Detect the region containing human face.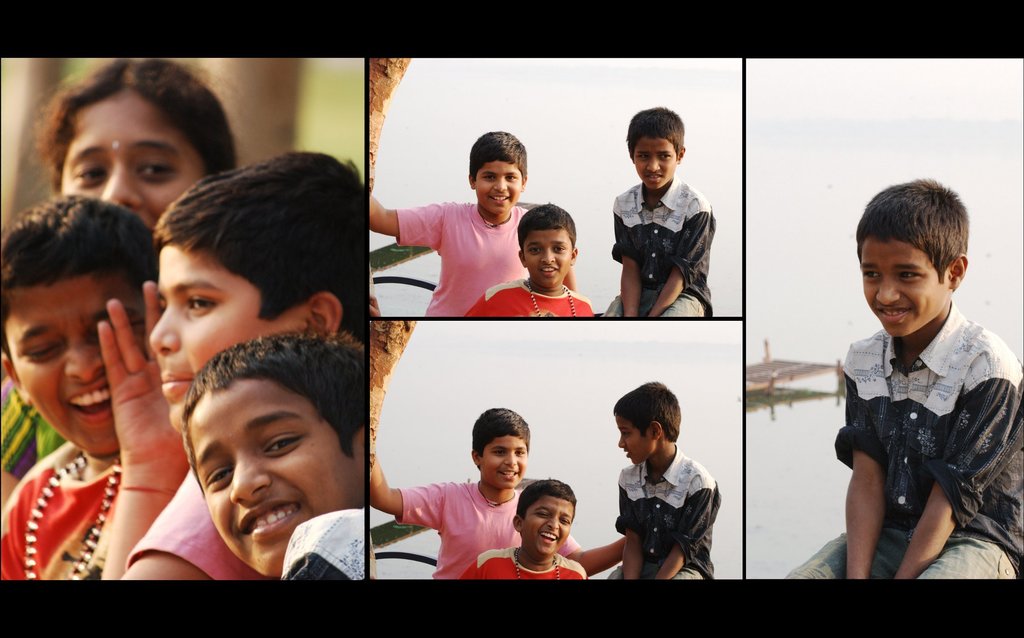
bbox(632, 135, 676, 190).
